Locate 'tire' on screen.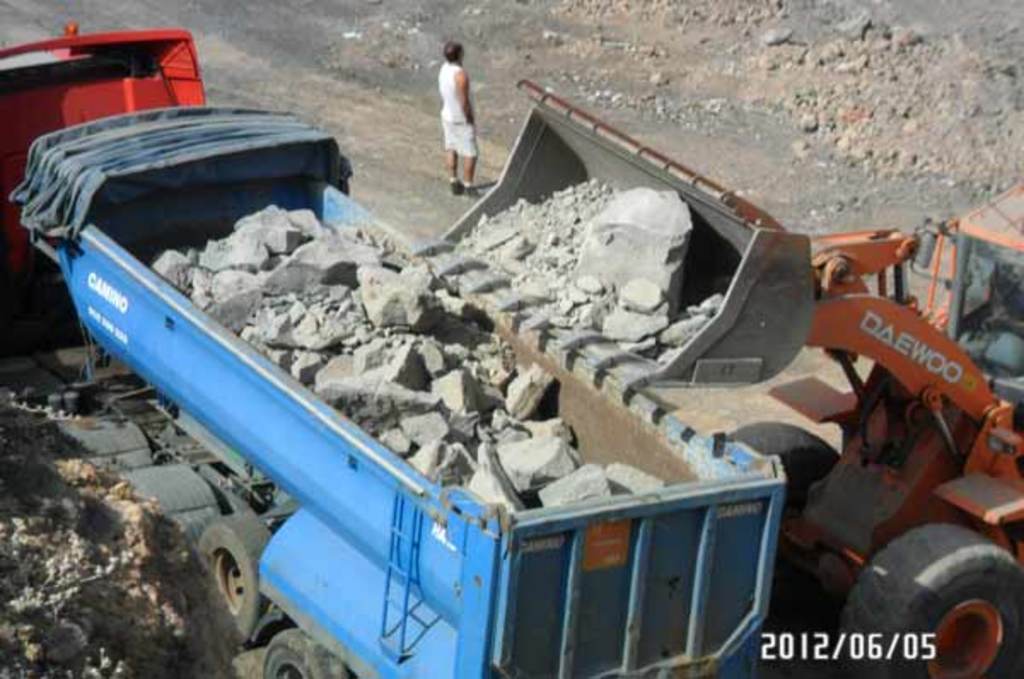
On screen at Rect(195, 514, 276, 643).
